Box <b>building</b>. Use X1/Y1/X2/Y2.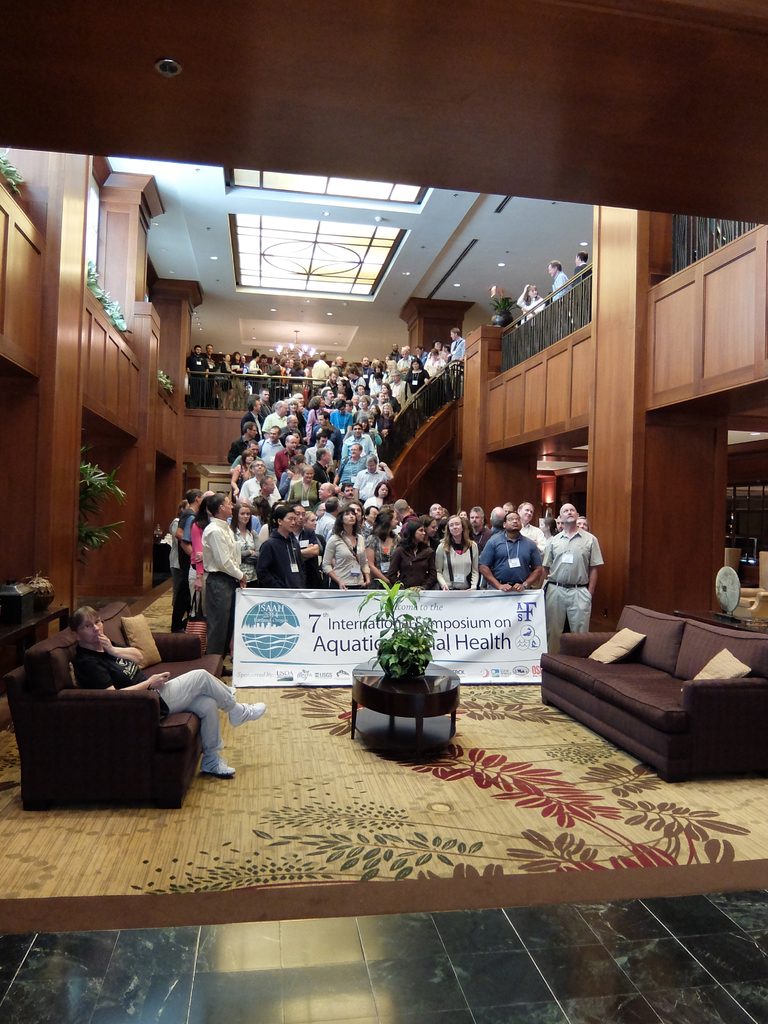
0/0/767/1023.
